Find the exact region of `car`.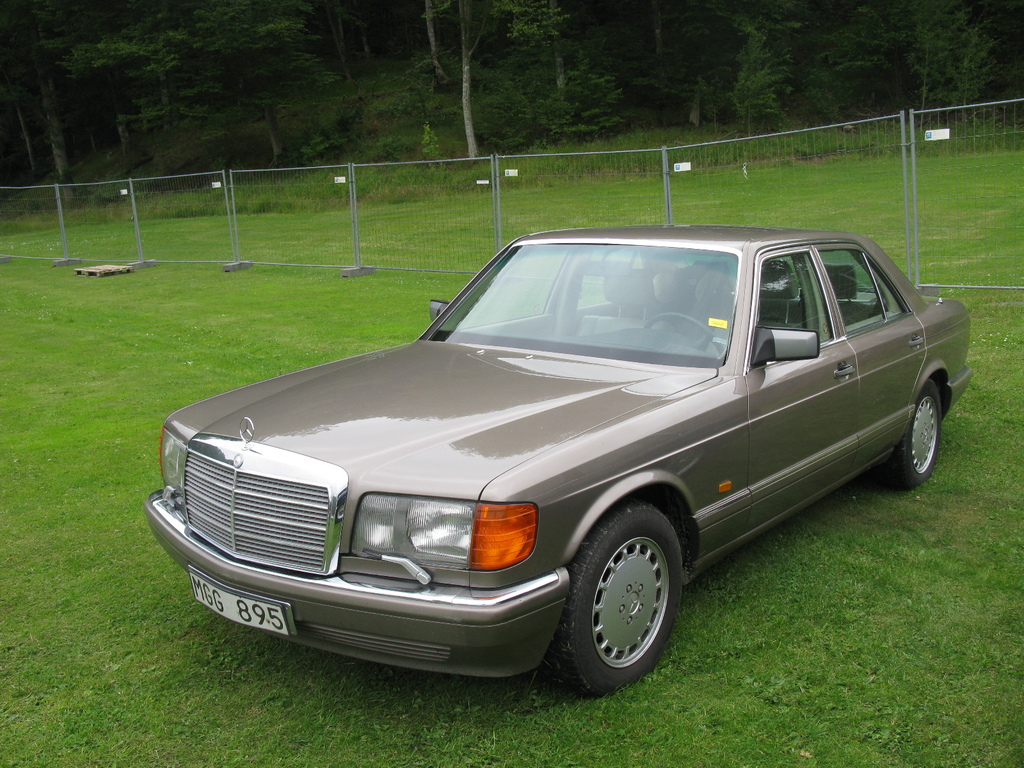
Exact region: {"left": 136, "top": 221, "right": 931, "bottom": 702}.
